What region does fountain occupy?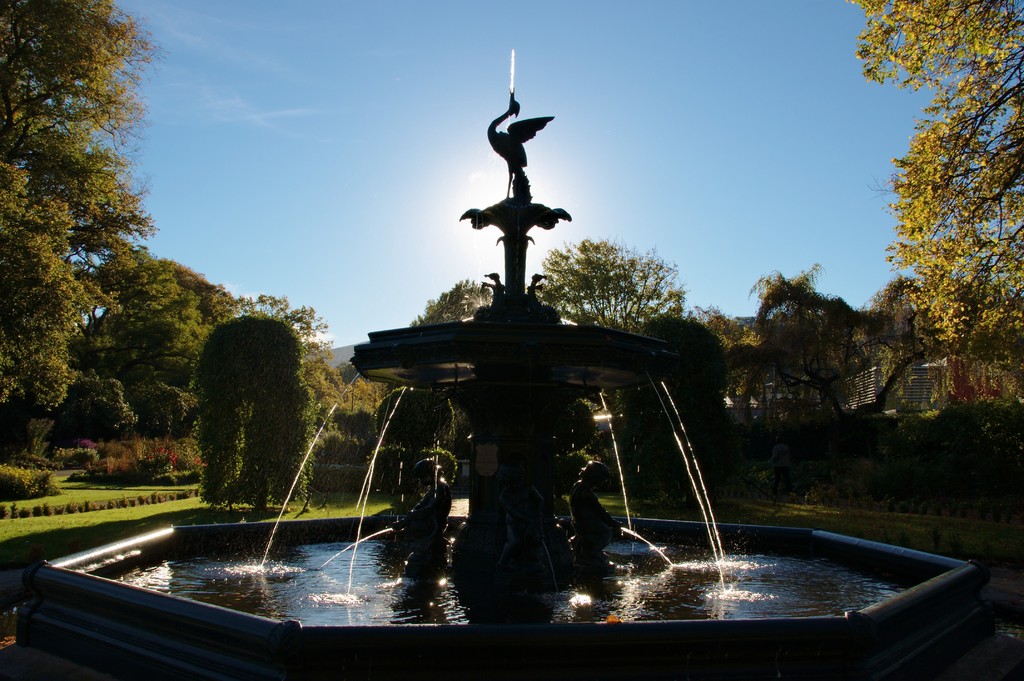
(x1=164, y1=117, x2=932, y2=662).
